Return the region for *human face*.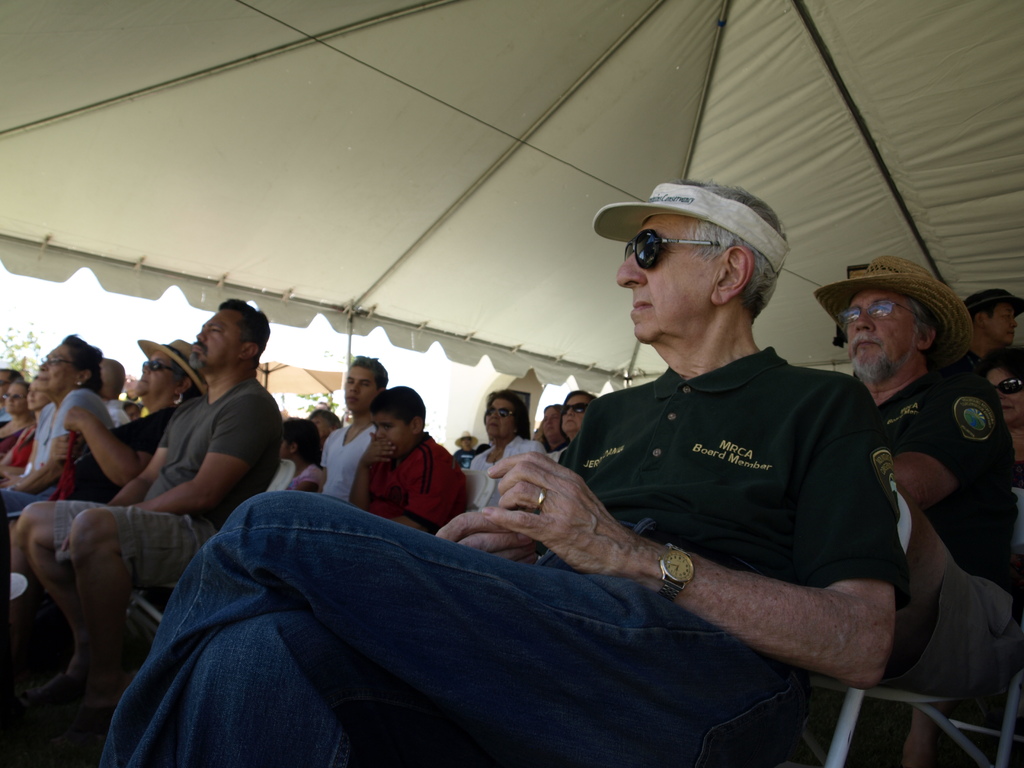
Rect(346, 353, 364, 403).
